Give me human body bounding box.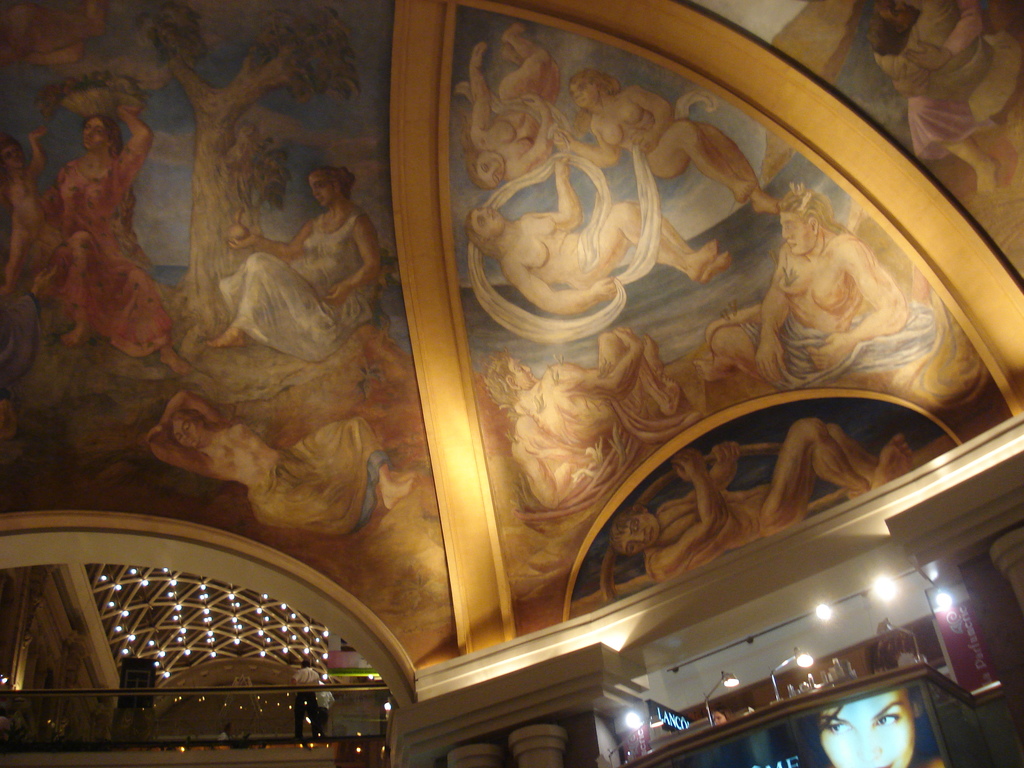
(290, 659, 323, 729).
